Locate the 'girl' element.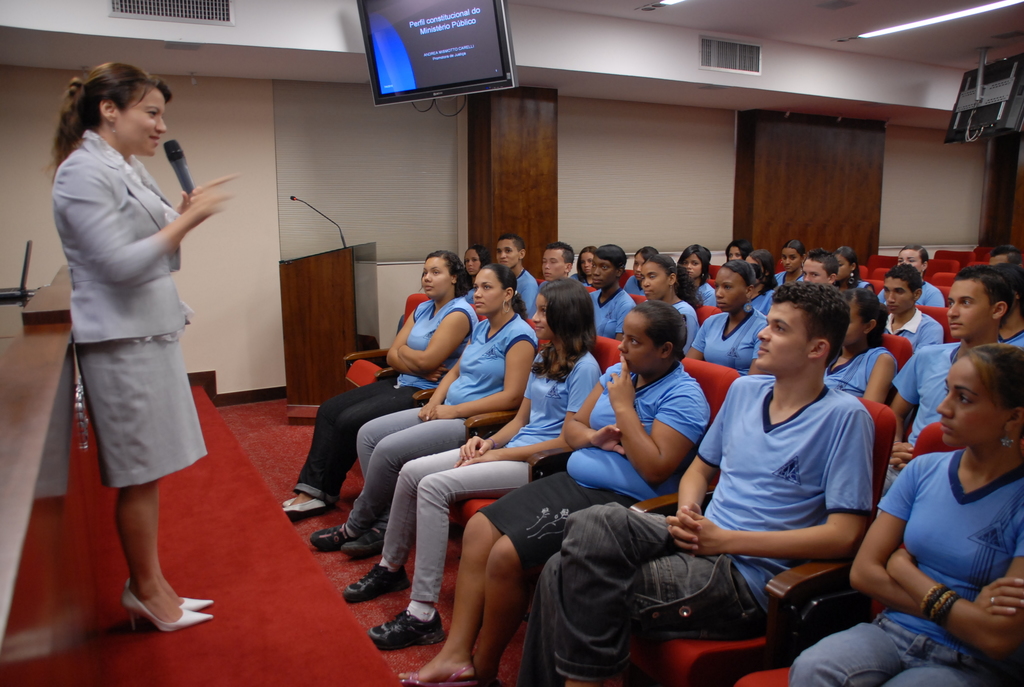
Element bbox: Rect(675, 241, 717, 308).
